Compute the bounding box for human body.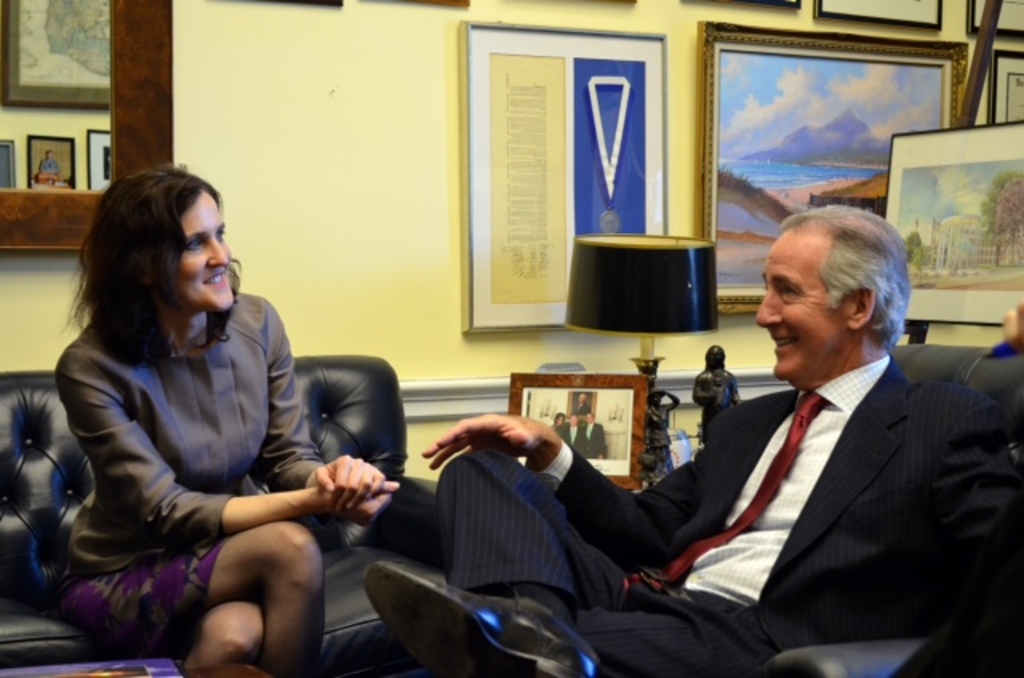
363,200,1013,676.
